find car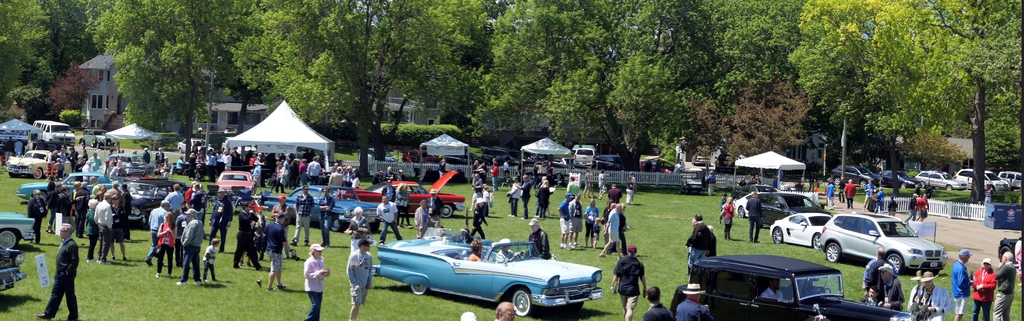
x1=257, y1=187, x2=383, y2=228
